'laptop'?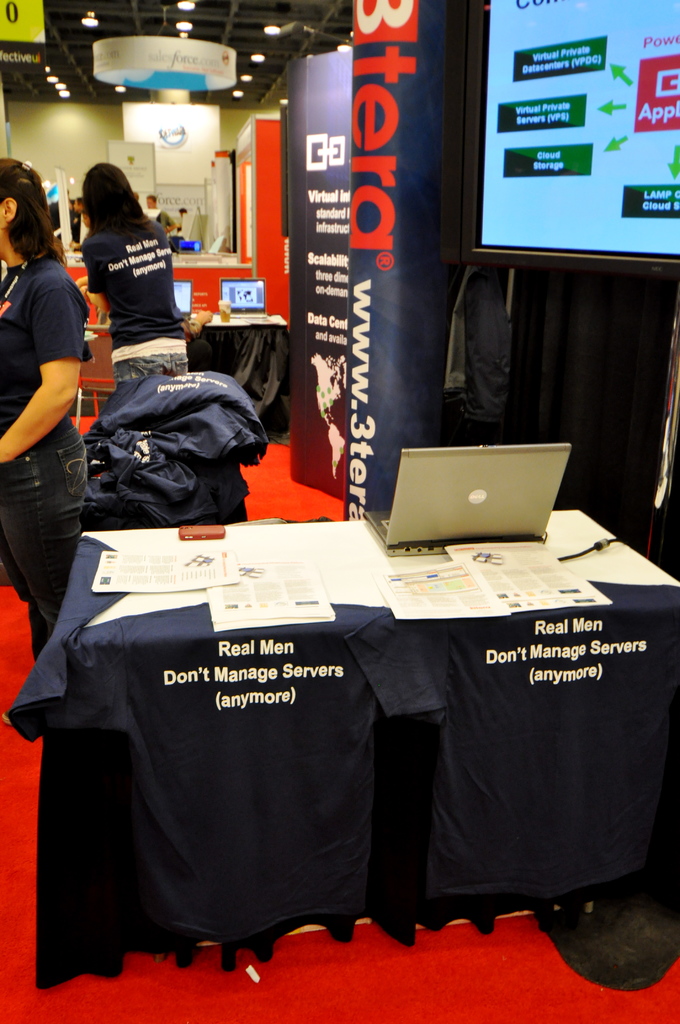
l=219, t=278, r=268, b=319
